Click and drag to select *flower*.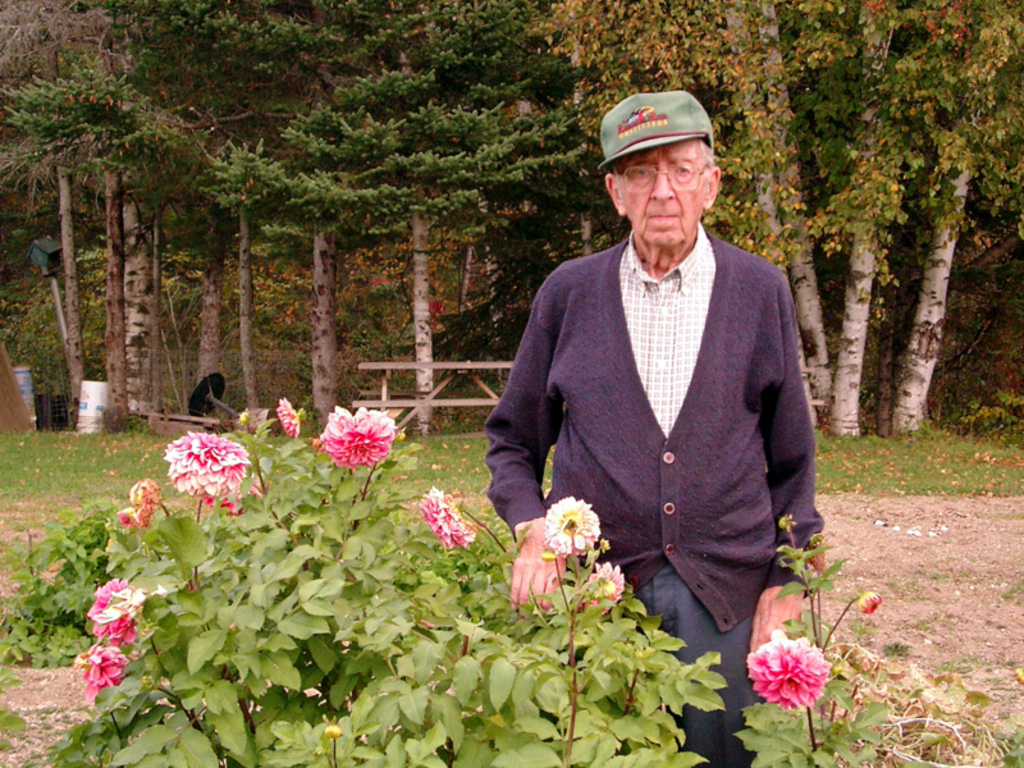
Selection: 585, 562, 627, 616.
